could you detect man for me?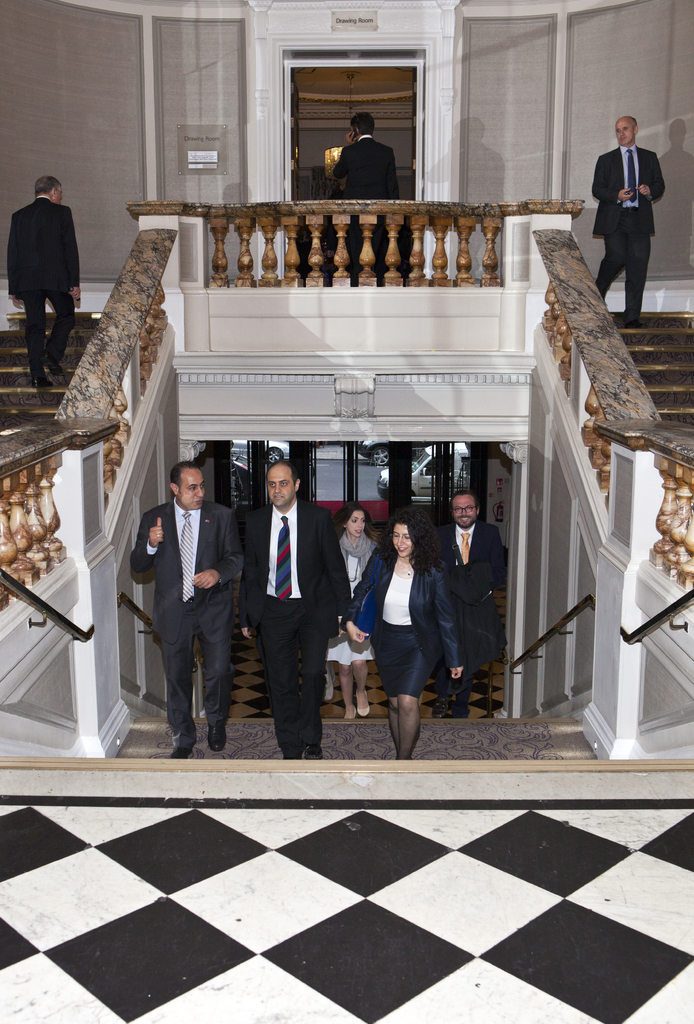
Detection result: bbox=[236, 459, 352, 760].
